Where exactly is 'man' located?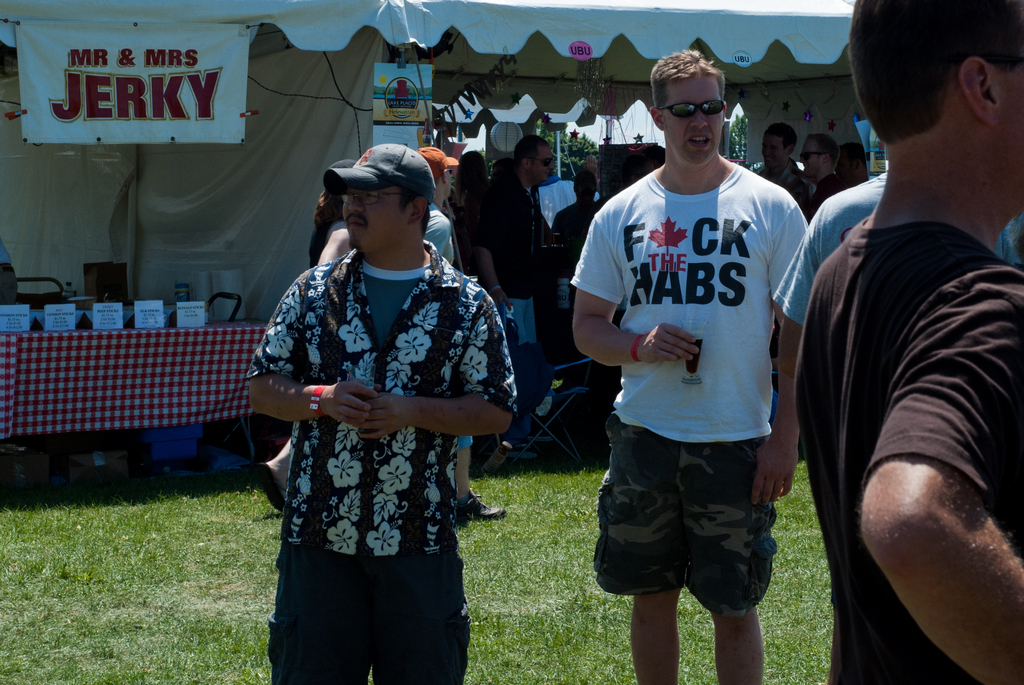
Its bounding box is {"left": 413, "top": 148, "right": 510, "bottom": 522}.
